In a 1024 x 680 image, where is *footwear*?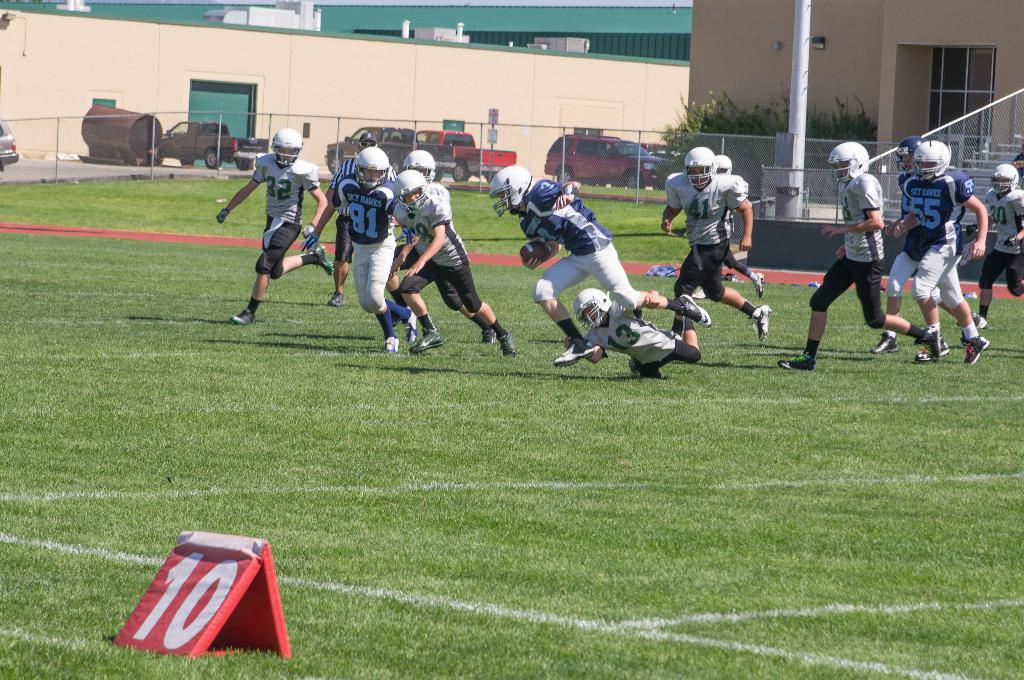
region(961, 335, 993, 366).
